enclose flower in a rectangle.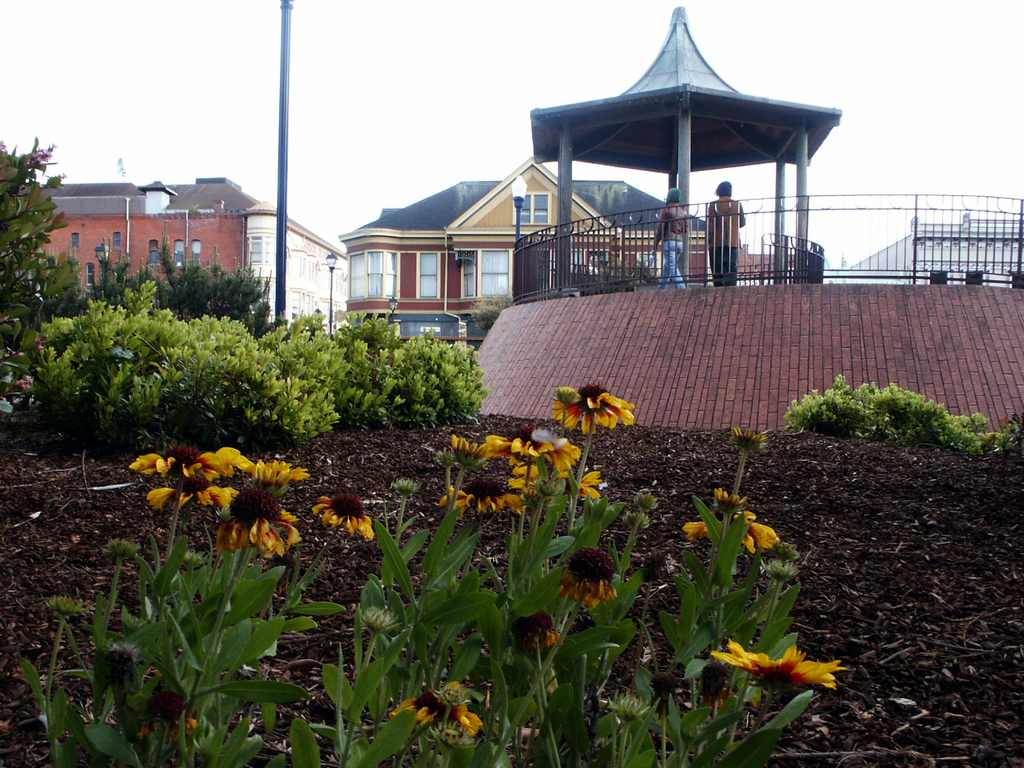
BBox(508, 605, 556, 651).
